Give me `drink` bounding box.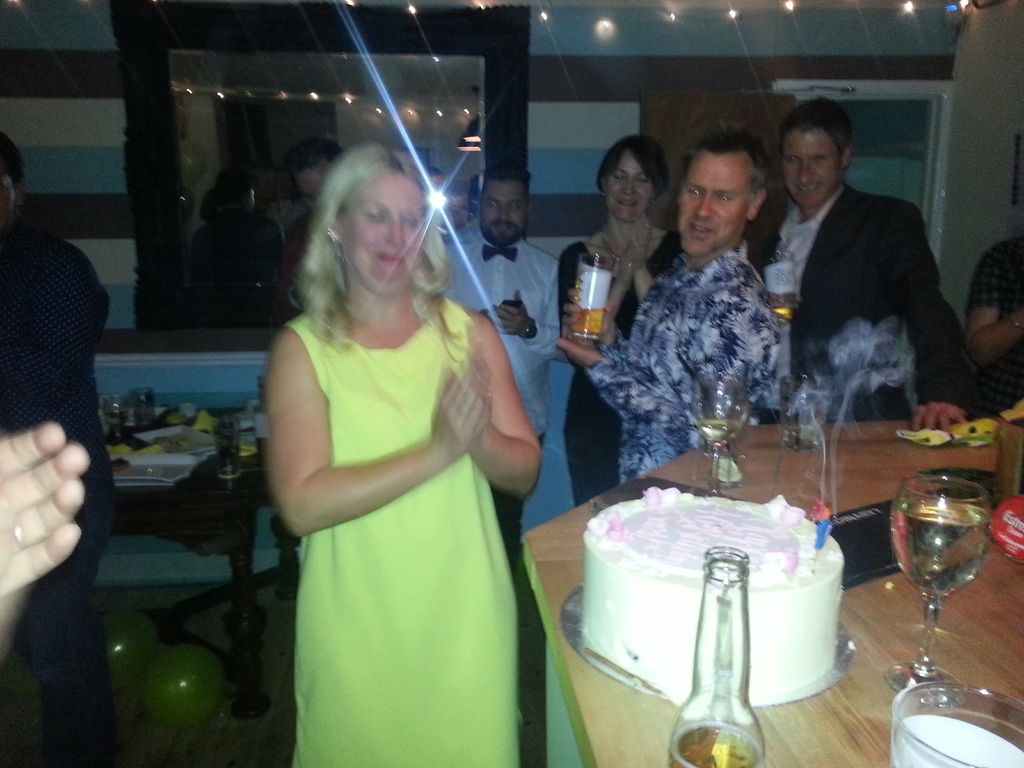
{"left": 668, "top": 721, "right": 763, "bottom": 767}.
